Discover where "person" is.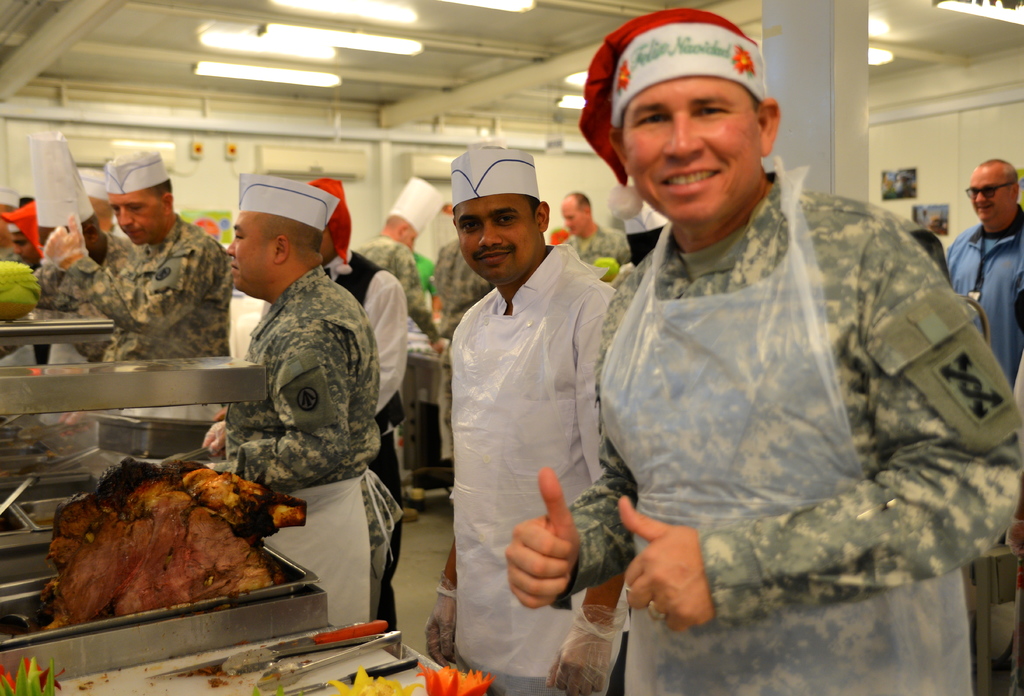
Discovered at BBox(507, 40, 979, 695).
